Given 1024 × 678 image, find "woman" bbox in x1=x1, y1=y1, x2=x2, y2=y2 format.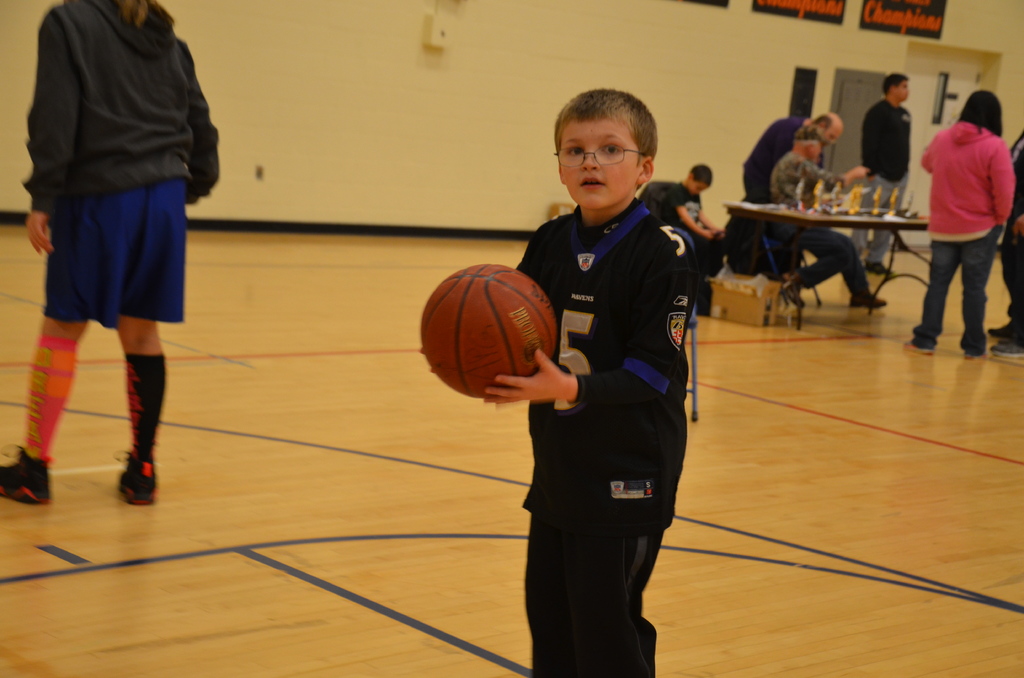
x1=6, y1=0, x2=219, y2=478.
